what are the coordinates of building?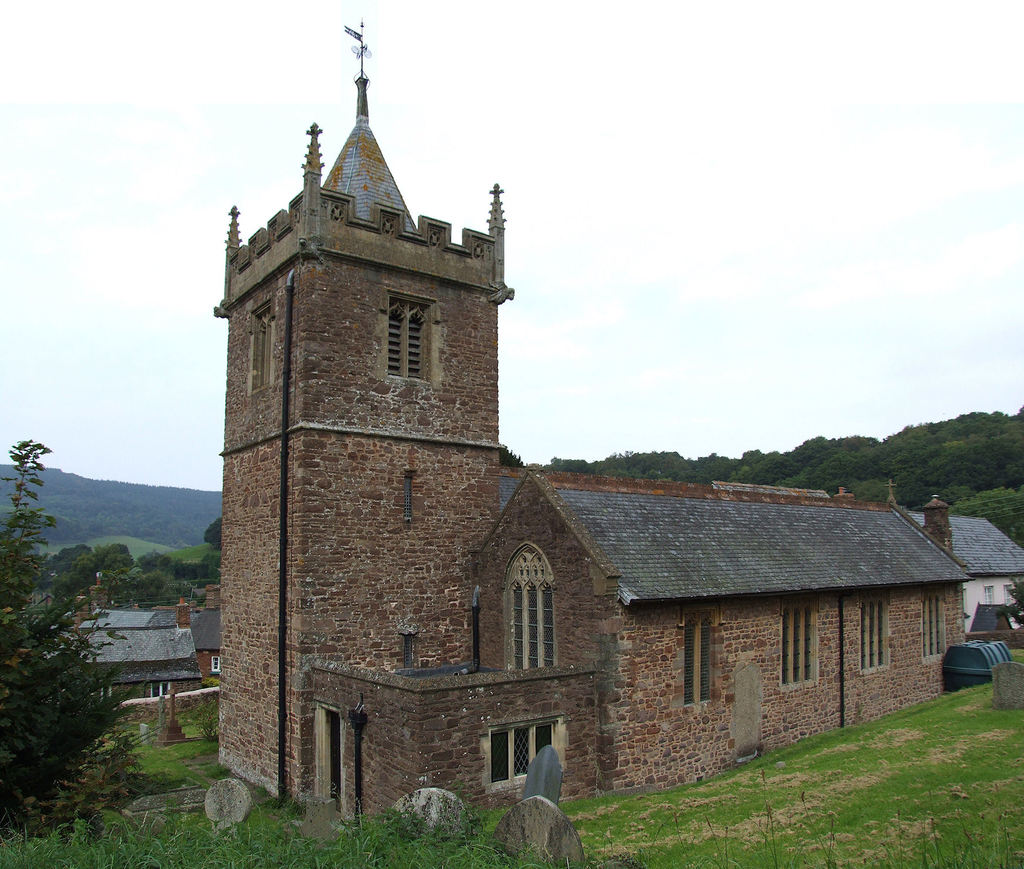
216 19 973 822.
